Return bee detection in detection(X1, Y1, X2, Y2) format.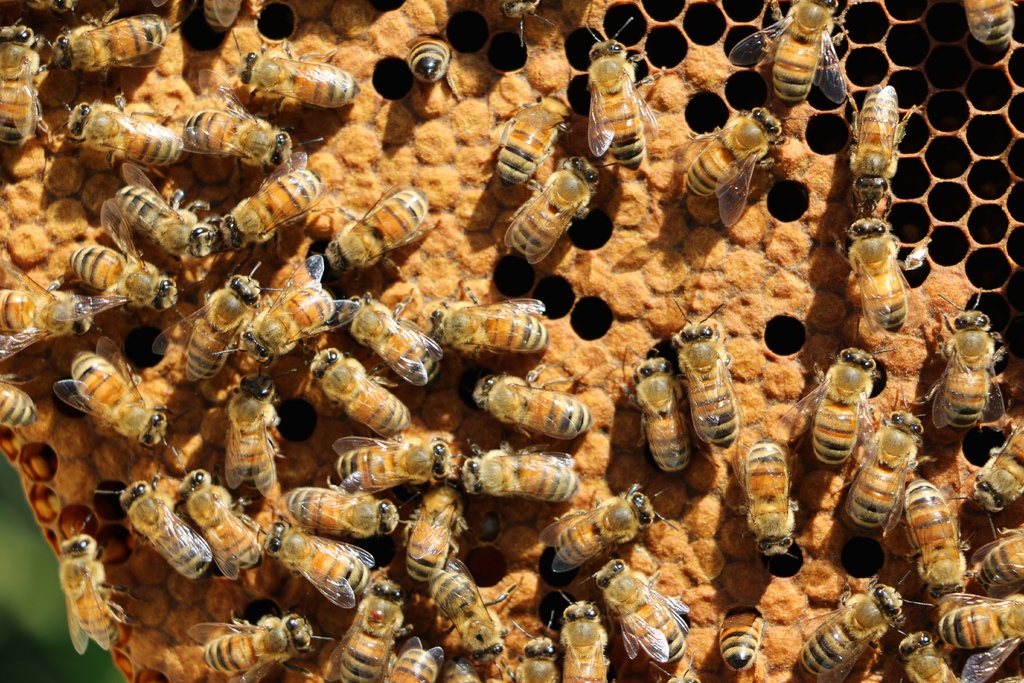
detection(61, 235, 183, 320).
